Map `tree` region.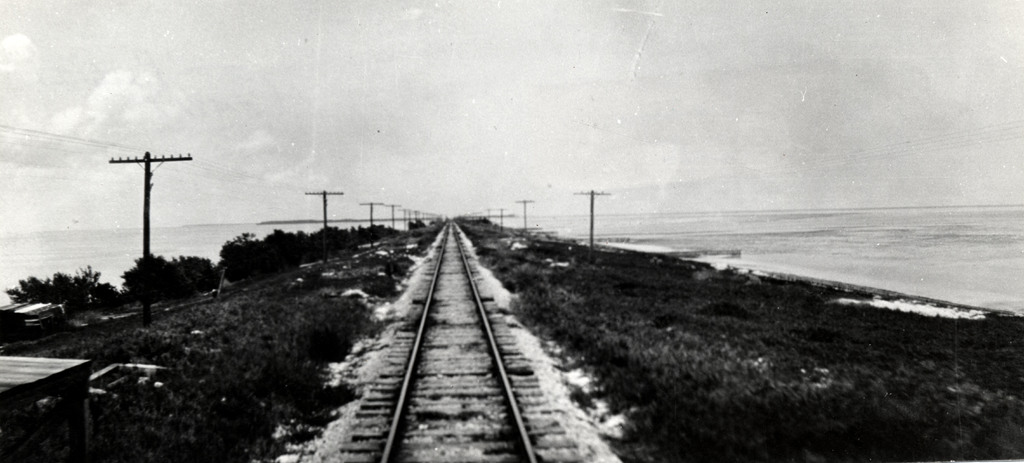
Mapped to 116/256/220/305.
